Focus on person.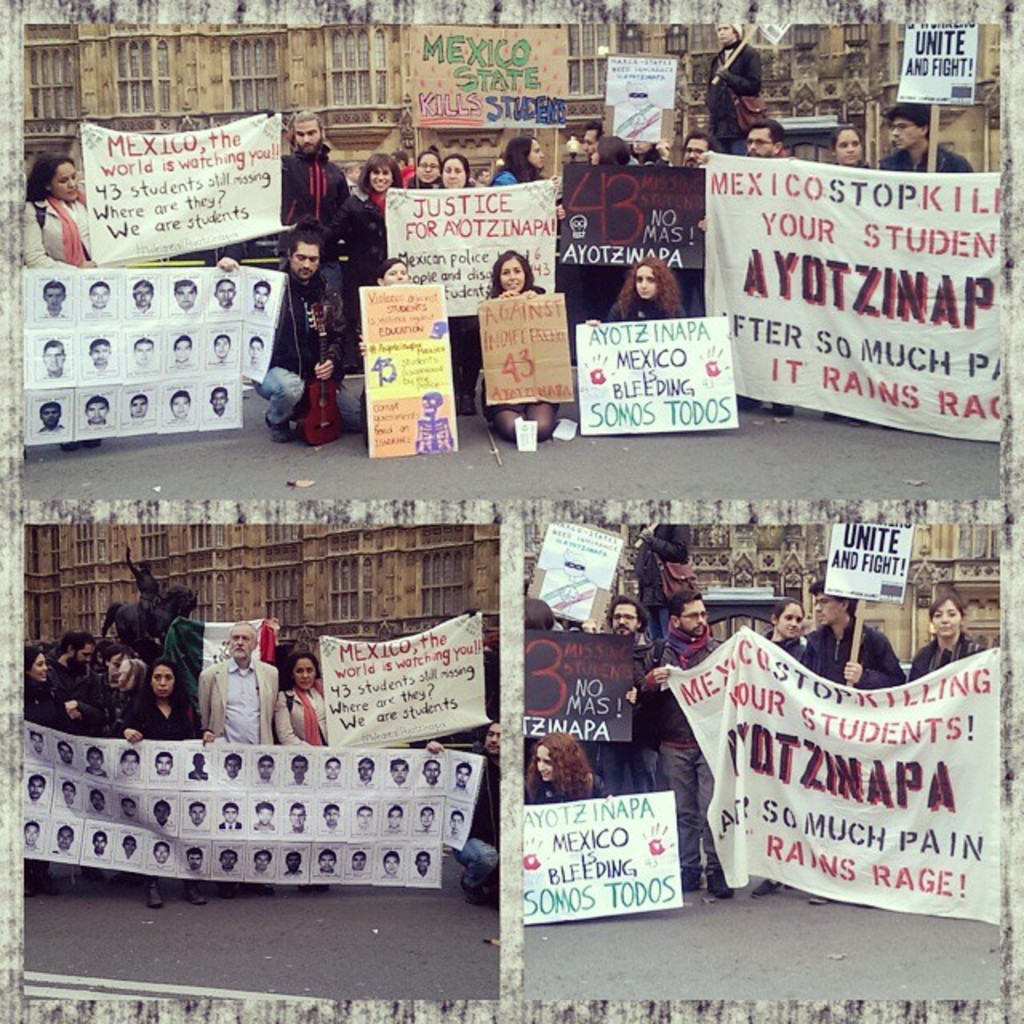
Focused at crop(88, 742, 109, 771).
